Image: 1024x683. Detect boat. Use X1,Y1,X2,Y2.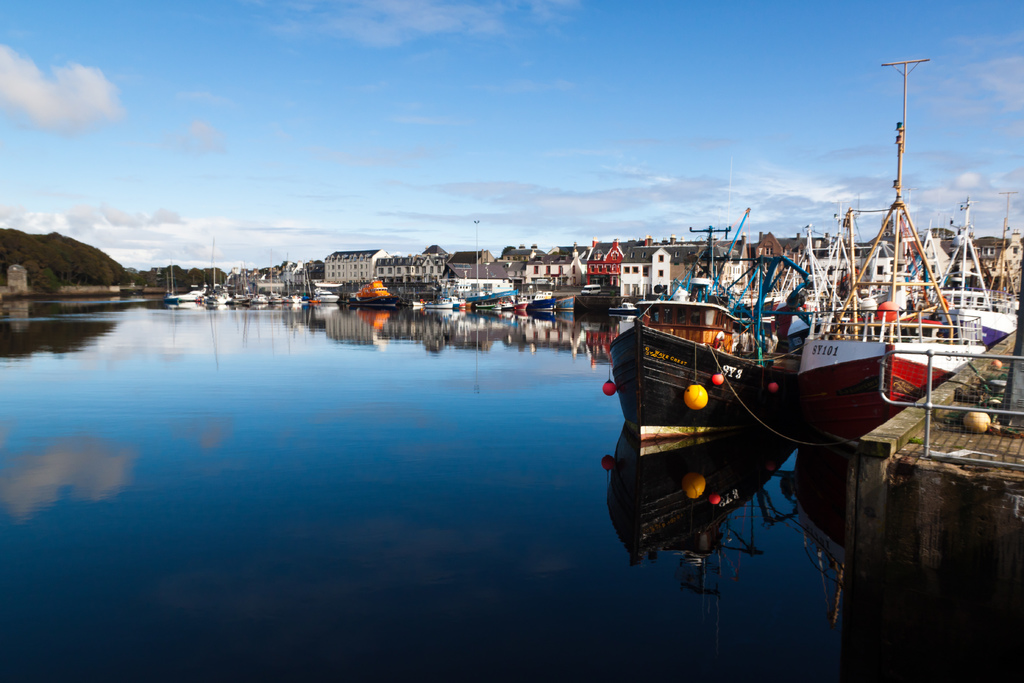
587,196,916,536.
